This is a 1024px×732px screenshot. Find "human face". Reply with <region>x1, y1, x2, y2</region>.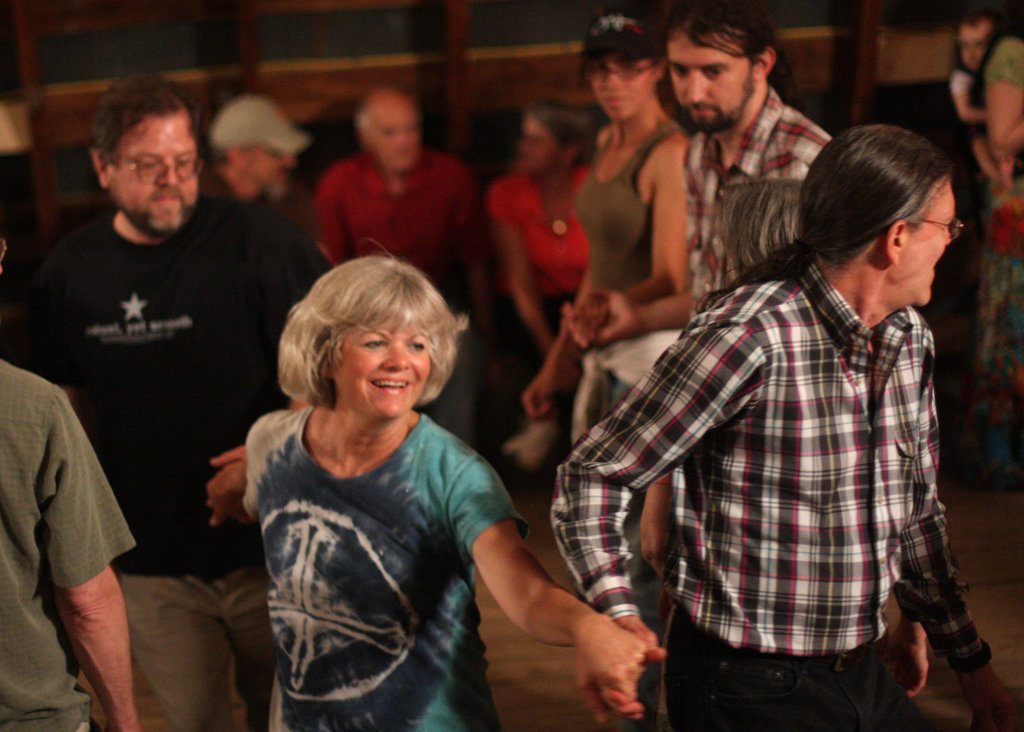
<region>589, 48, 659, 124</region>.
